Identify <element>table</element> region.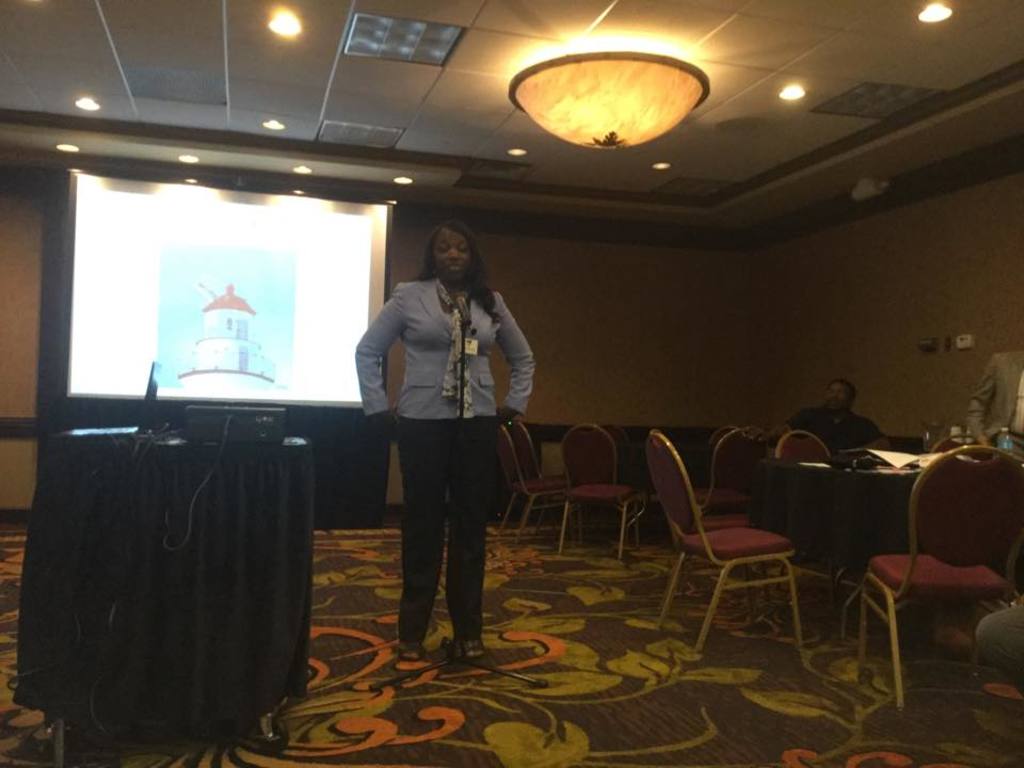
Region: (750, 448, 924, 656).
